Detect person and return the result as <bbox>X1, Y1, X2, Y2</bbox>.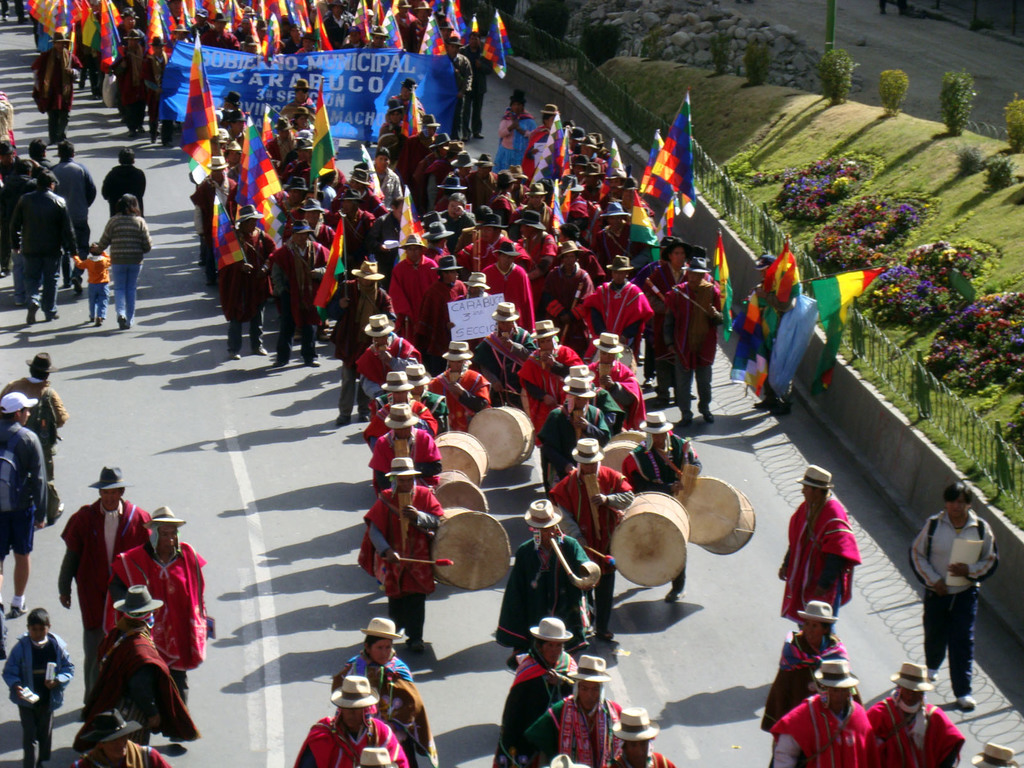
<bbox>0, 604, 80, 767</bbox>.
